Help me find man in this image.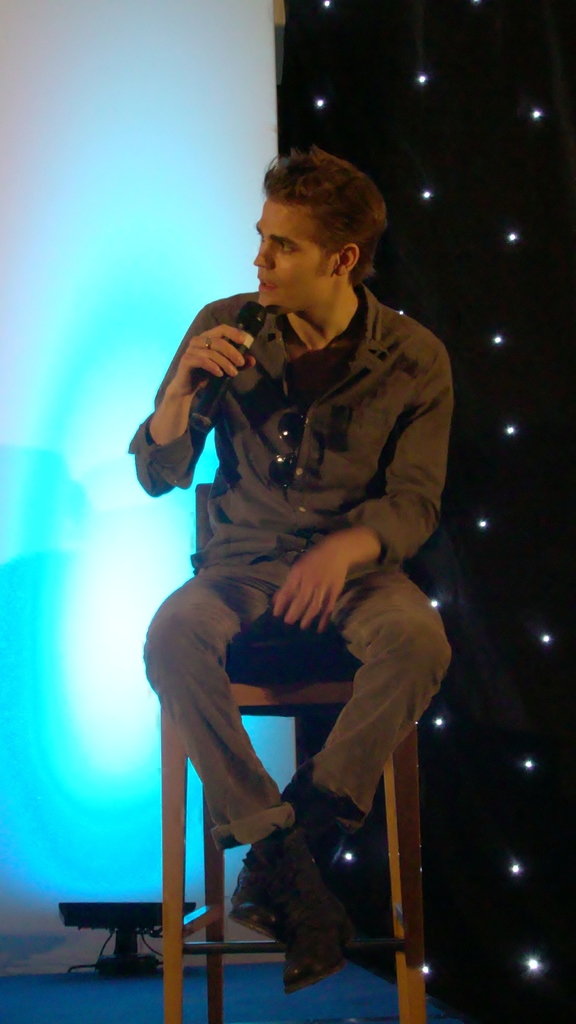
Found it: <box>143,100,447,1009</box>.
